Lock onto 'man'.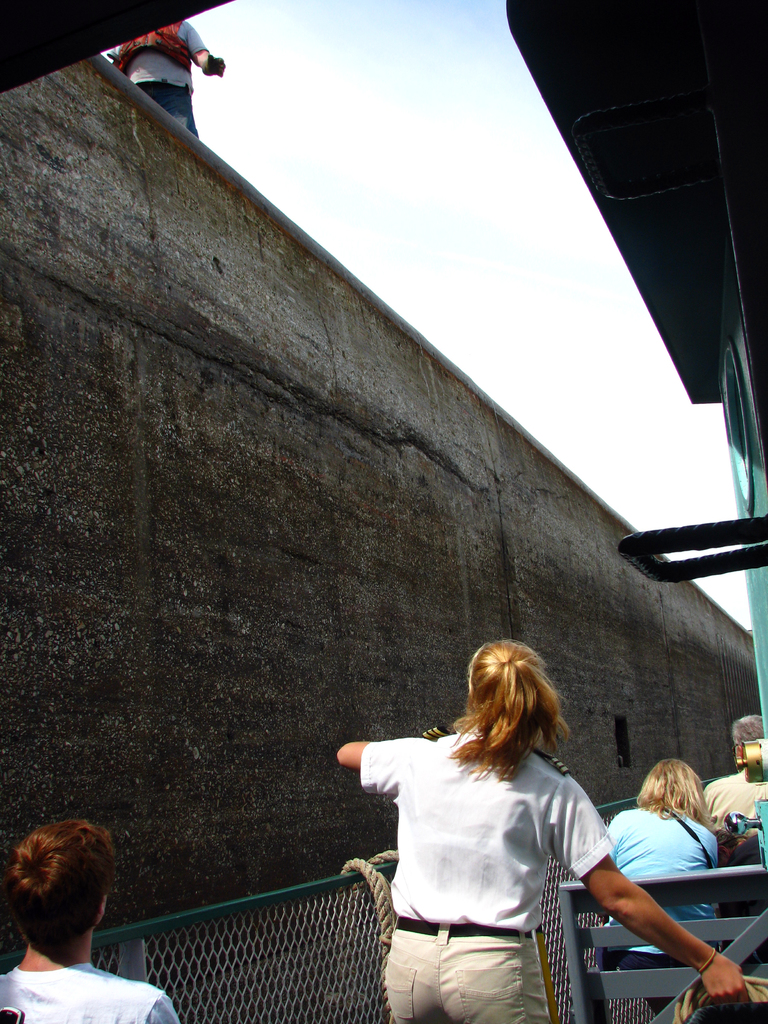
Locked: 0, 805, 156, 1021.
